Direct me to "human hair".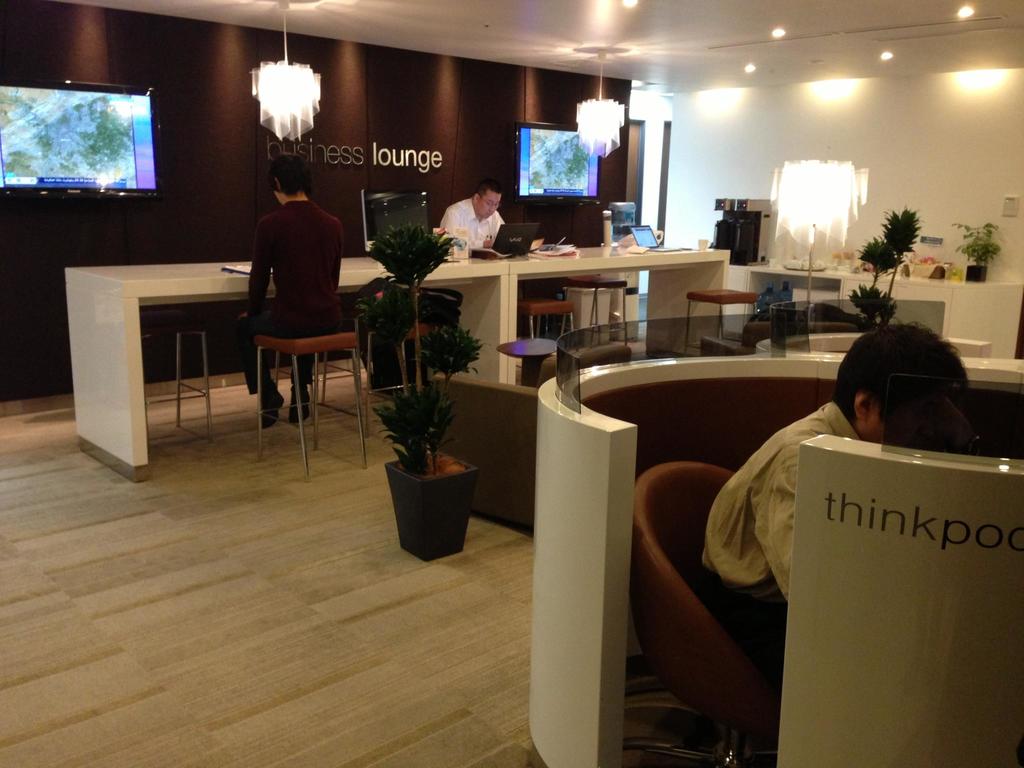
Direction: bbox(476, 180, 505, 198).
